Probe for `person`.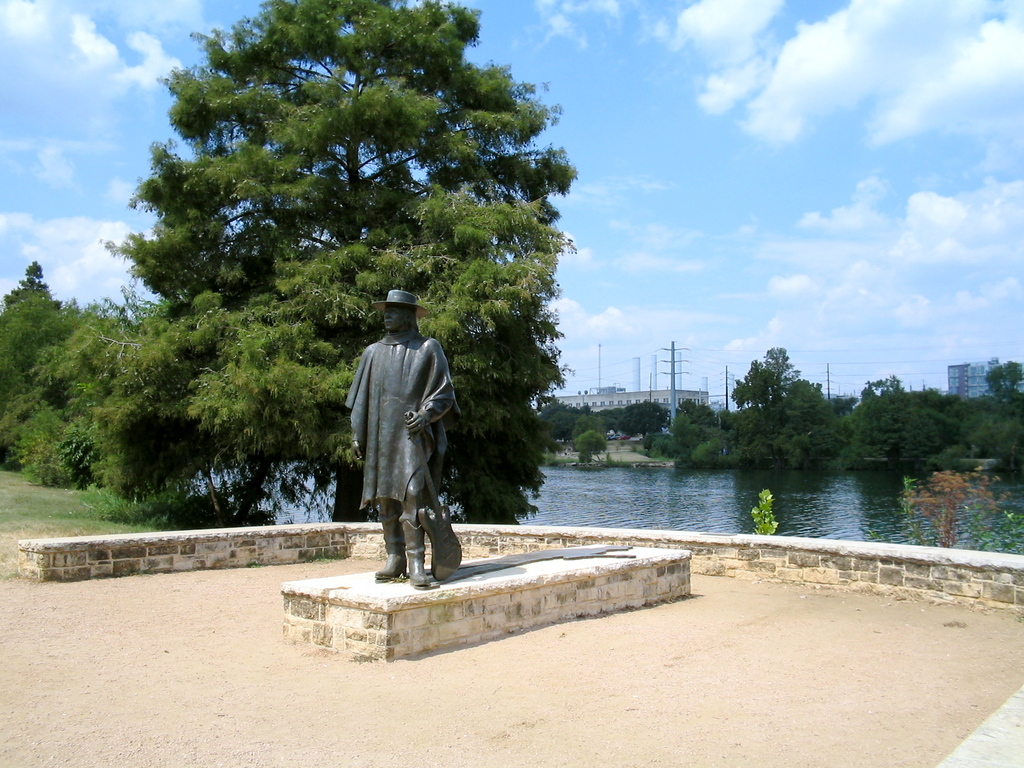
Probe result: <box>336,267,458,601</box>.
